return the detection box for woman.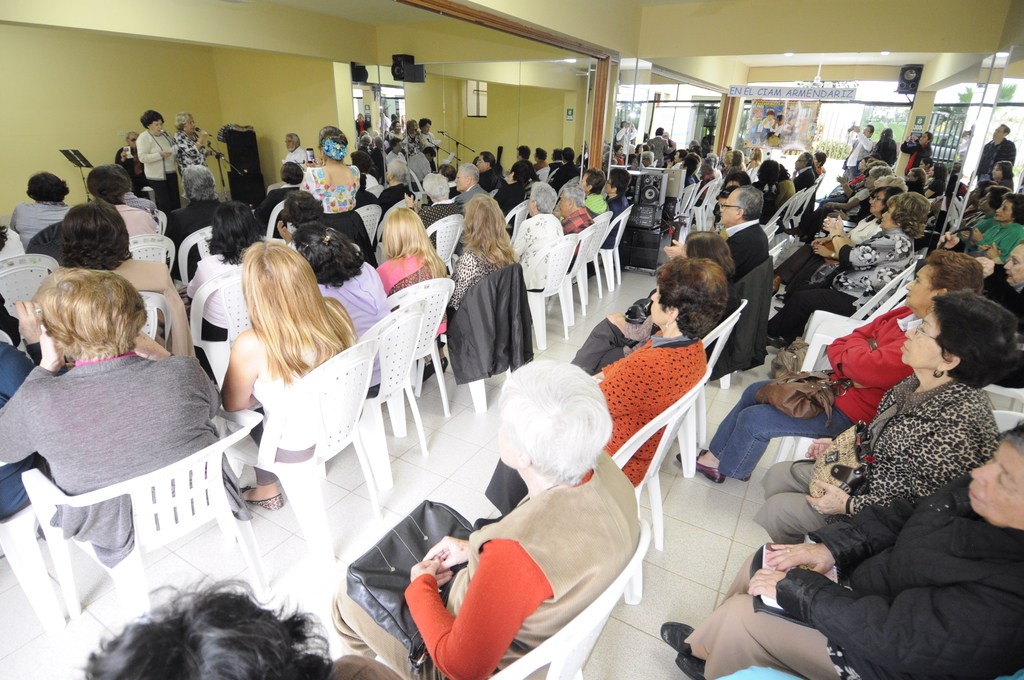
(x1=377, y1=206, x2=436, y2=370).
